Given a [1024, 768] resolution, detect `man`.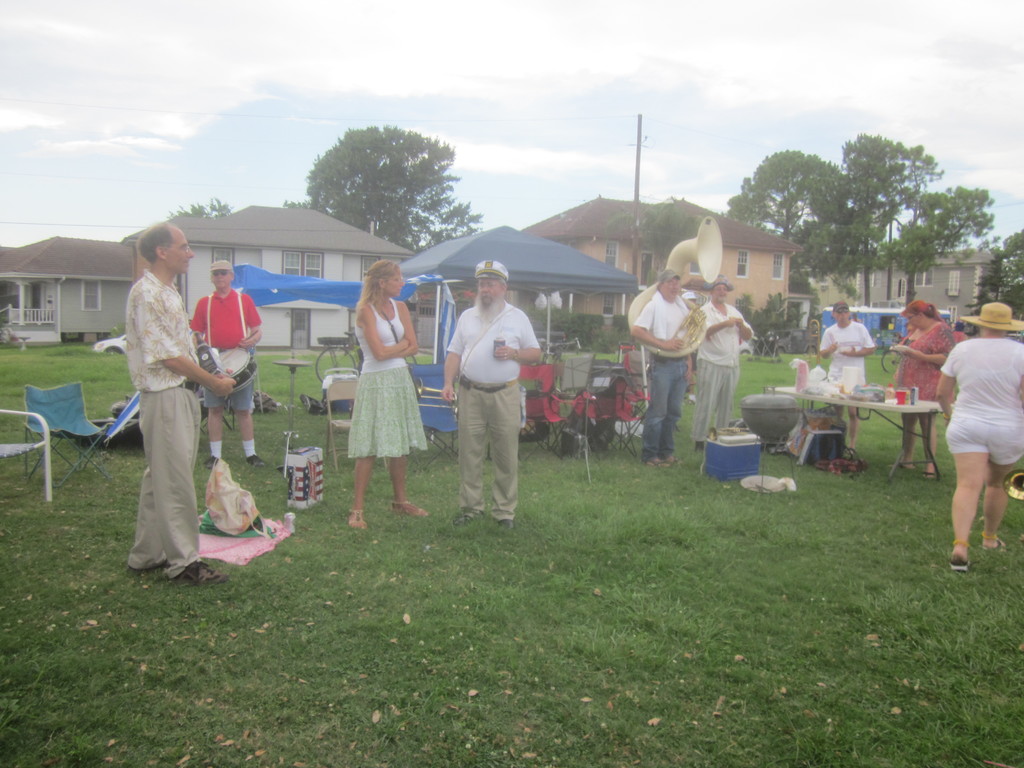
<box>697,281,754,445</box>.
